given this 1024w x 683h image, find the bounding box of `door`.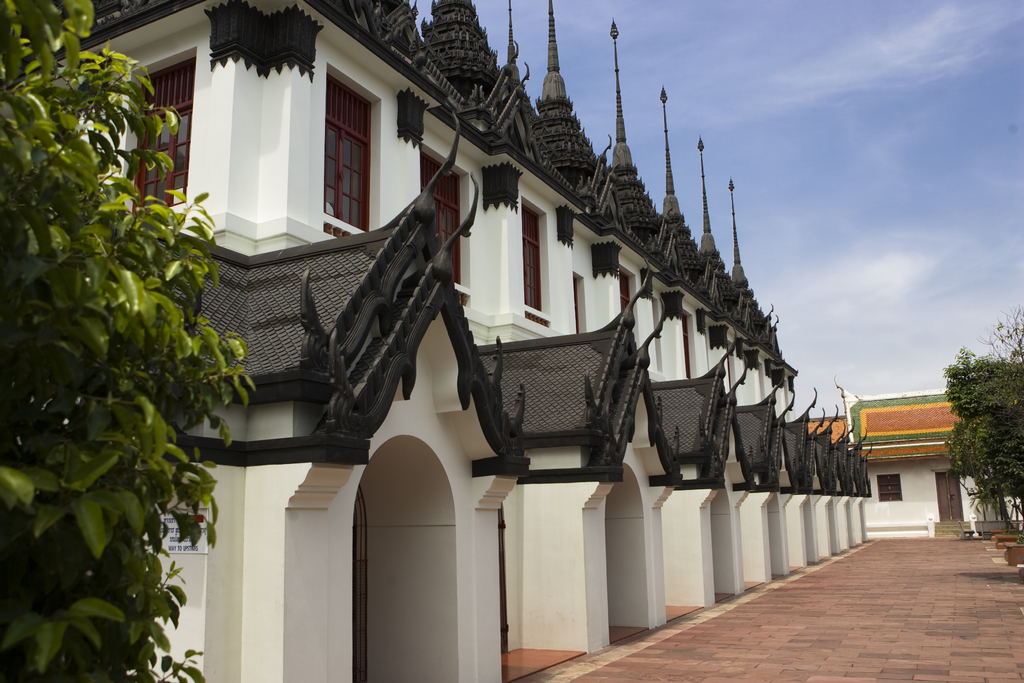
l=858, t=494, r=867, b=541.
